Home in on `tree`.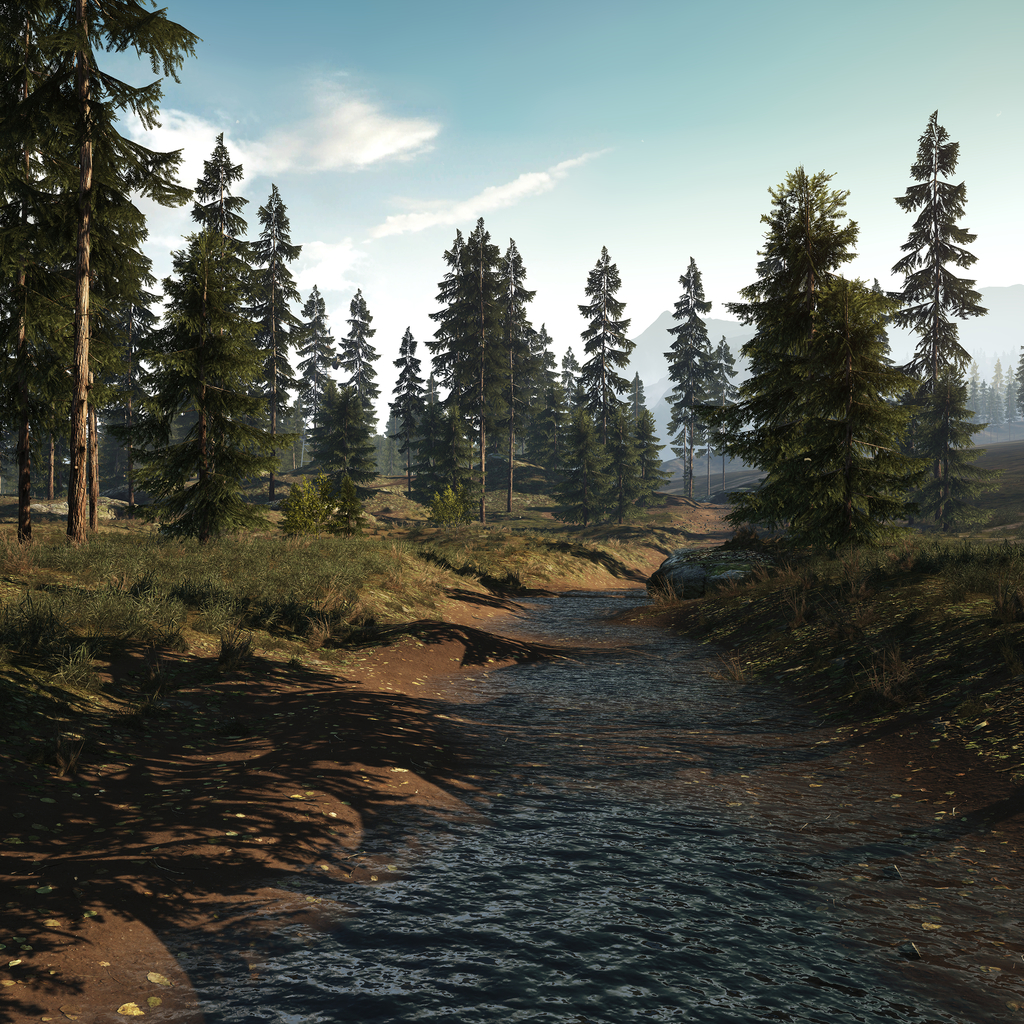
Homed in at [633, 368, 678, 504].
